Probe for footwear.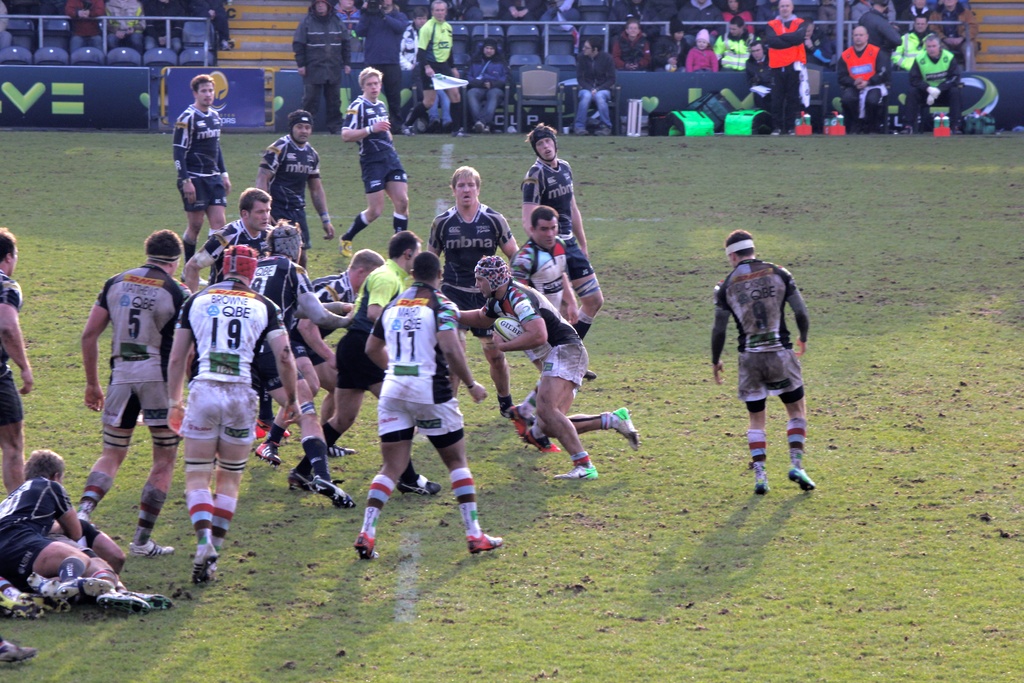
Probe result: 340/237/354/258.
